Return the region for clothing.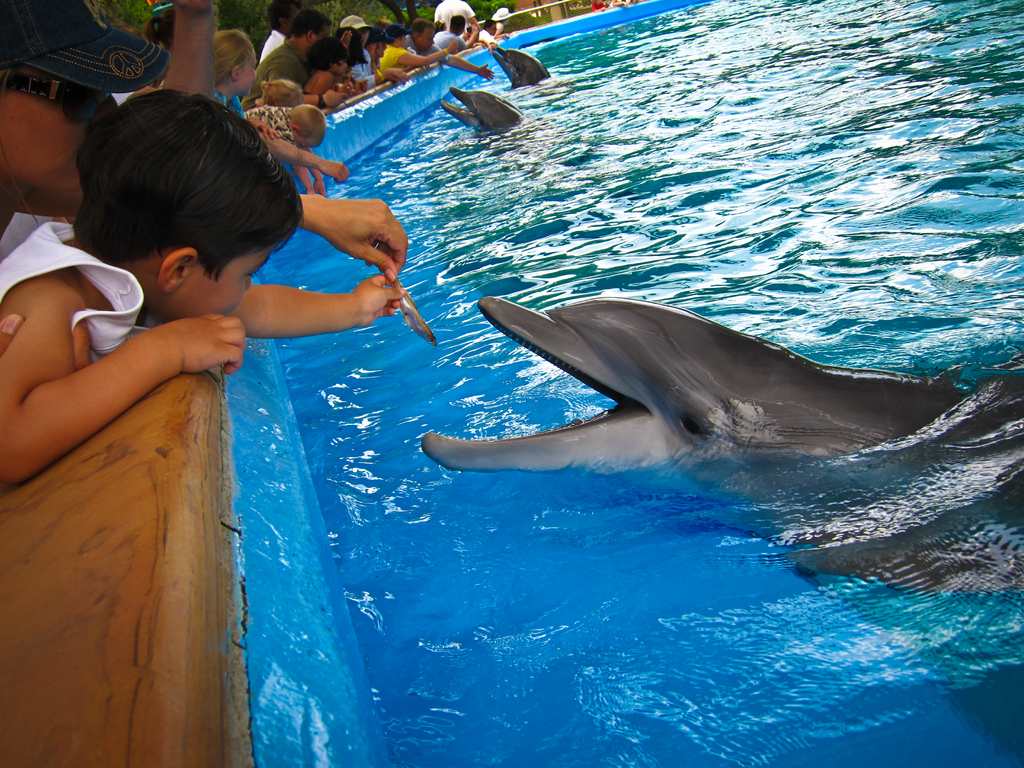
box=[591, 3, 605, 11].
